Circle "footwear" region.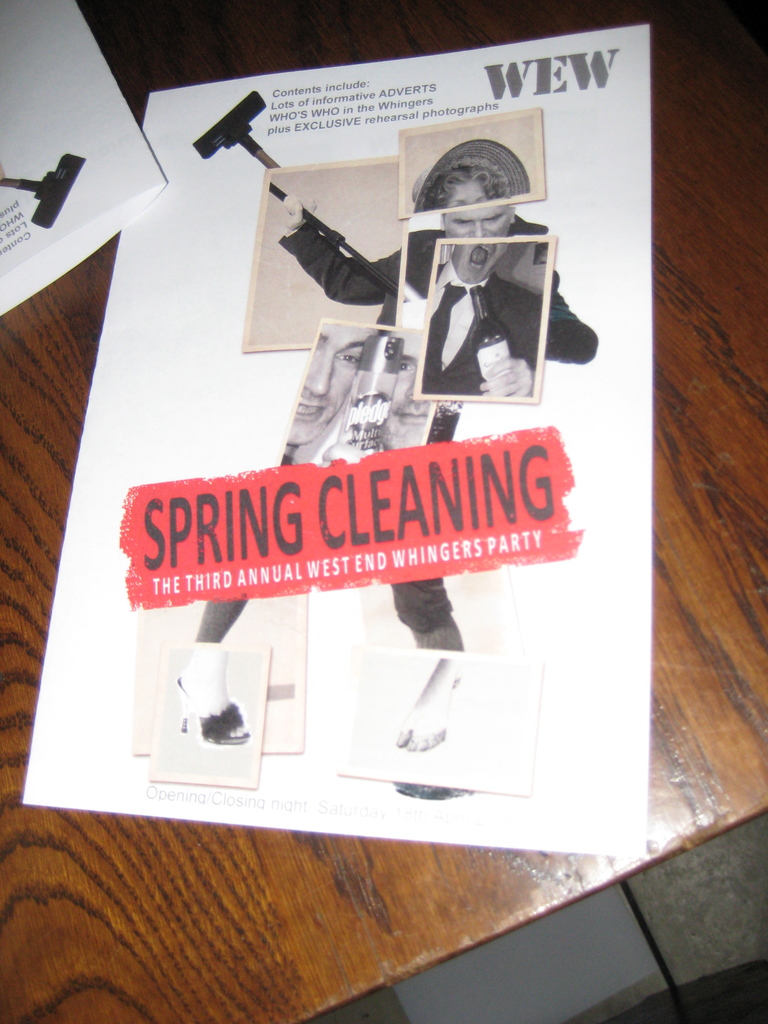
Region: bbox(171, 672, 251, 744).
